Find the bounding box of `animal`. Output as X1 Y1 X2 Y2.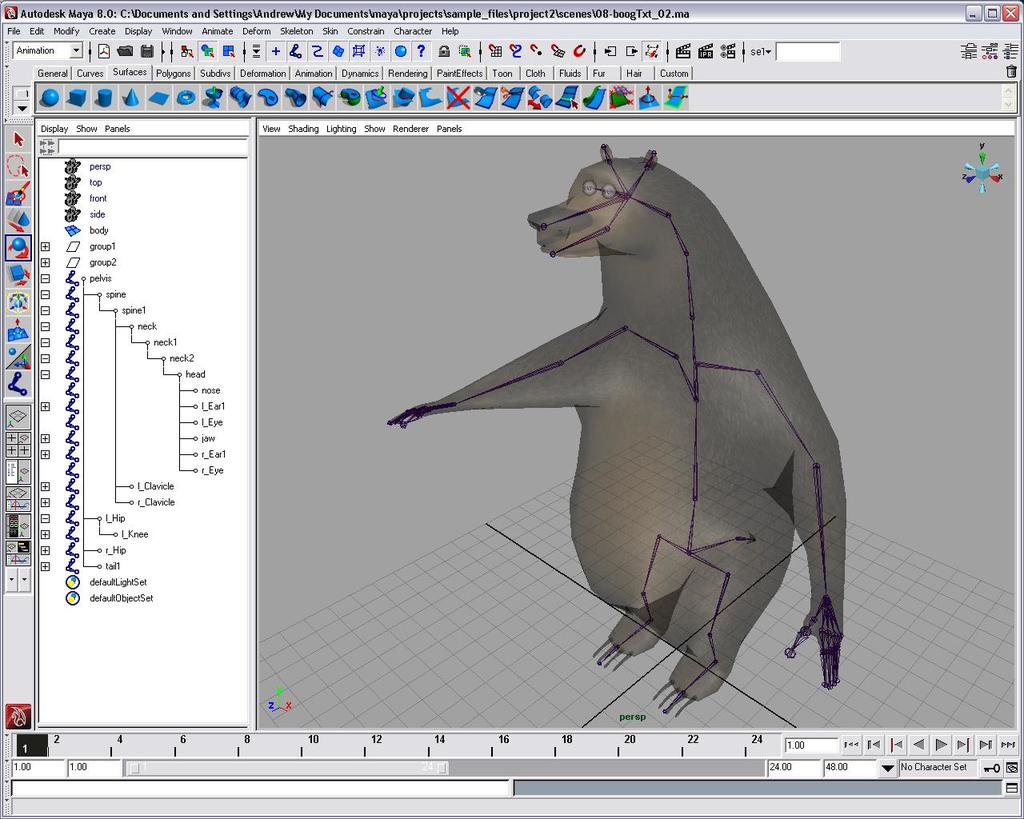
386 153 840 721.
